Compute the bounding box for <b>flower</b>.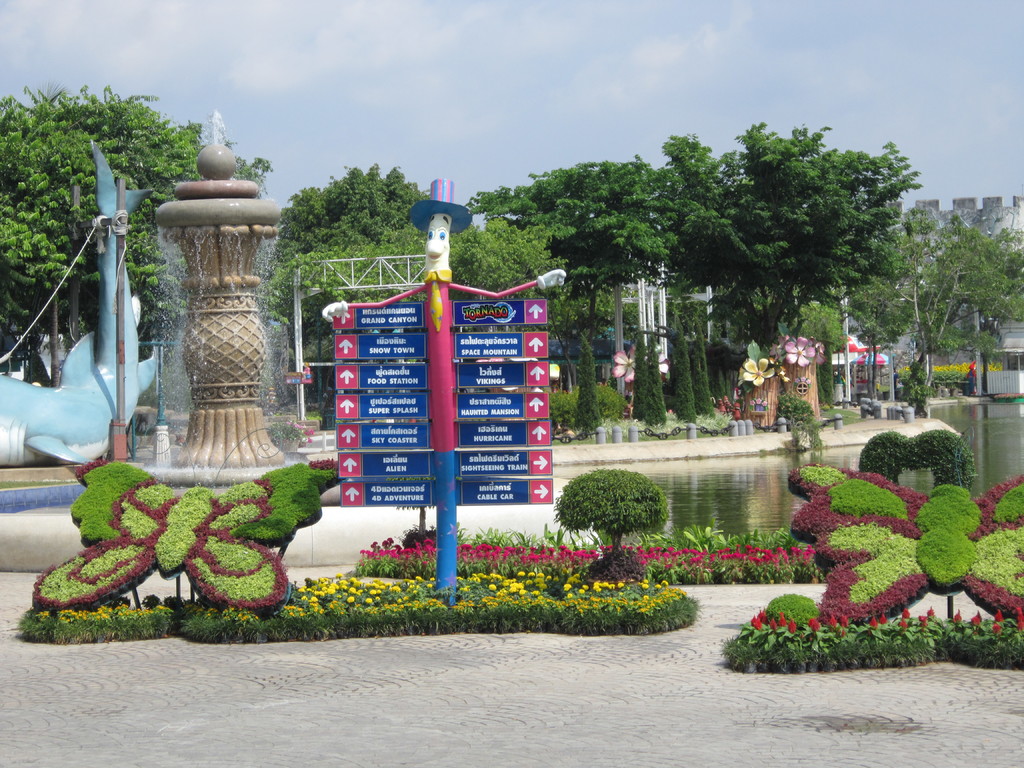
BBox(1014, 605, 1023, 621).
